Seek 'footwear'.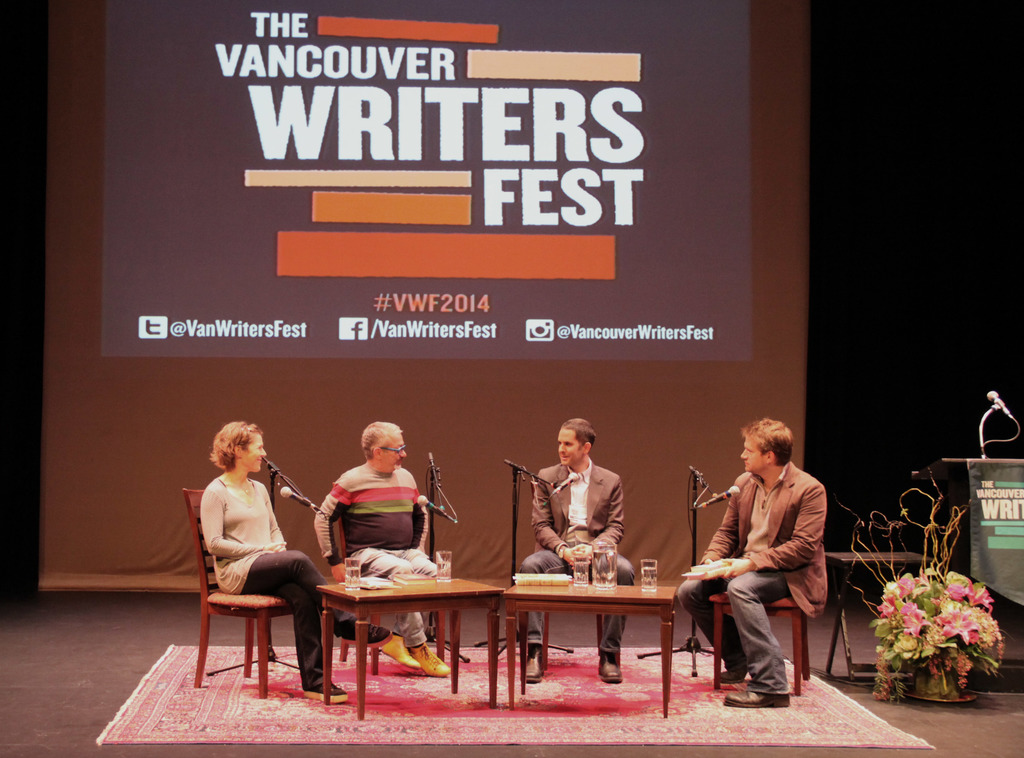
bbox(716, 664, 748, 684).
